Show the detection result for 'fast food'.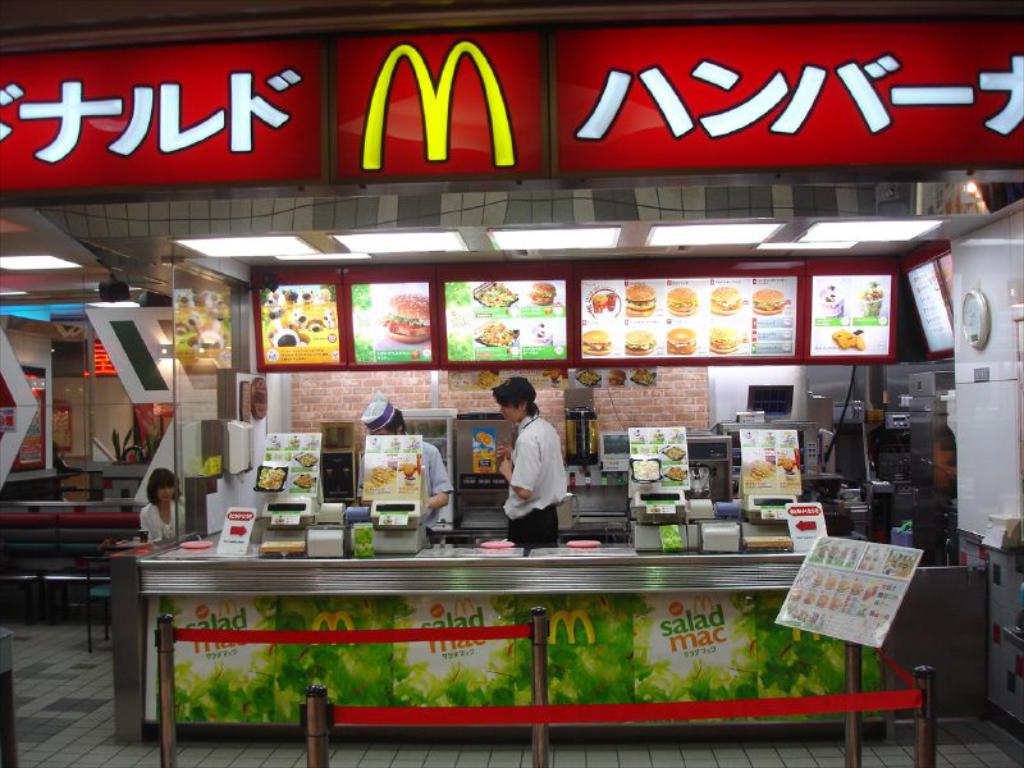
Rect(664, 328, 695, 357).
